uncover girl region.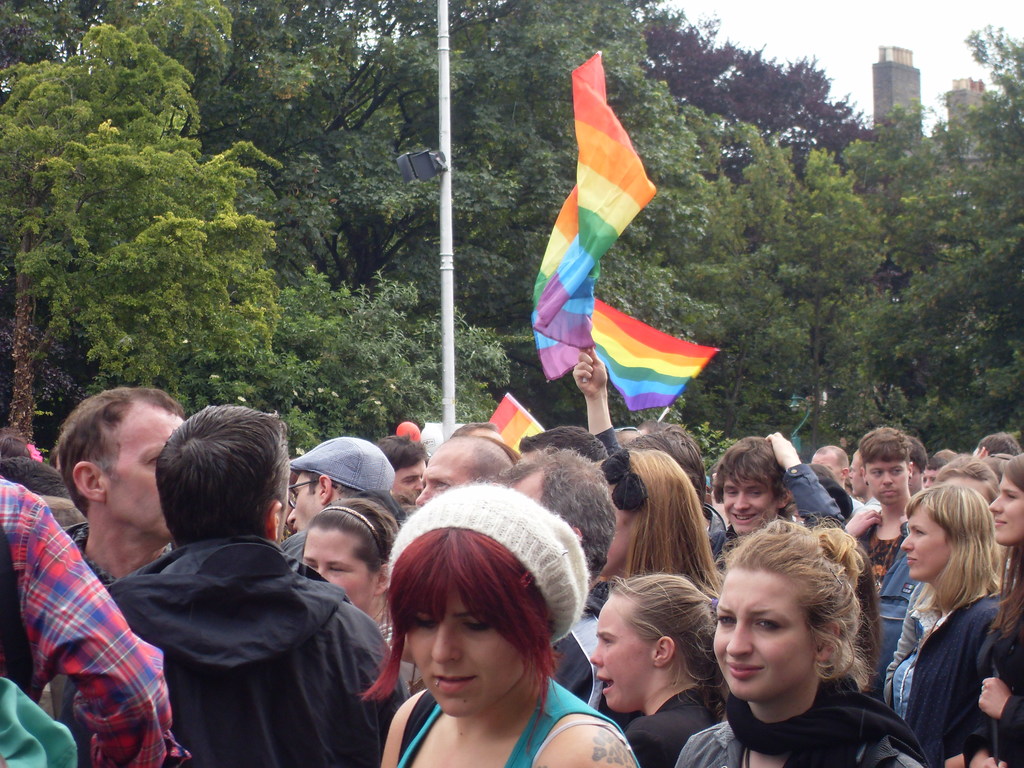
Uncovered: [x1=889, y1=482, x2=1004, y2=767].
